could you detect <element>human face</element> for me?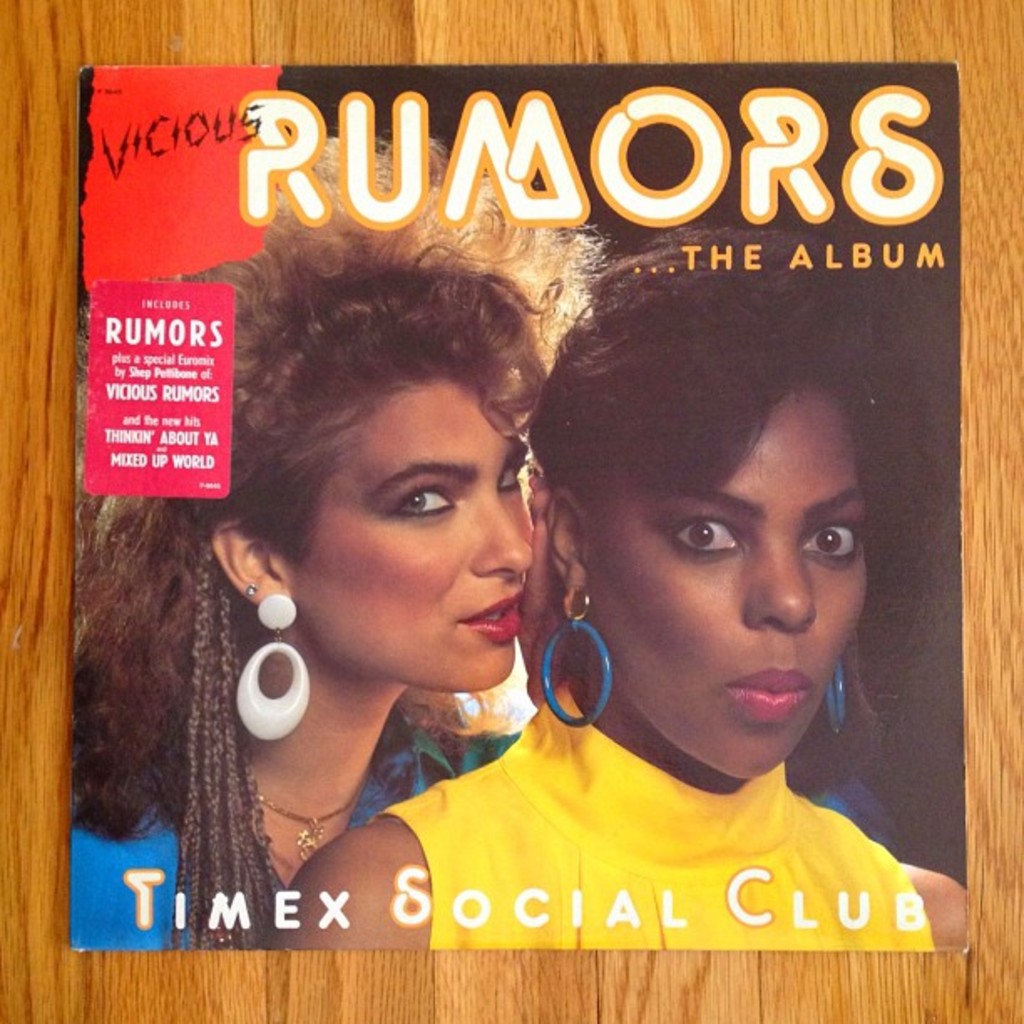
Detection result: x1=296 y1=381 x2=537 y2=691.
